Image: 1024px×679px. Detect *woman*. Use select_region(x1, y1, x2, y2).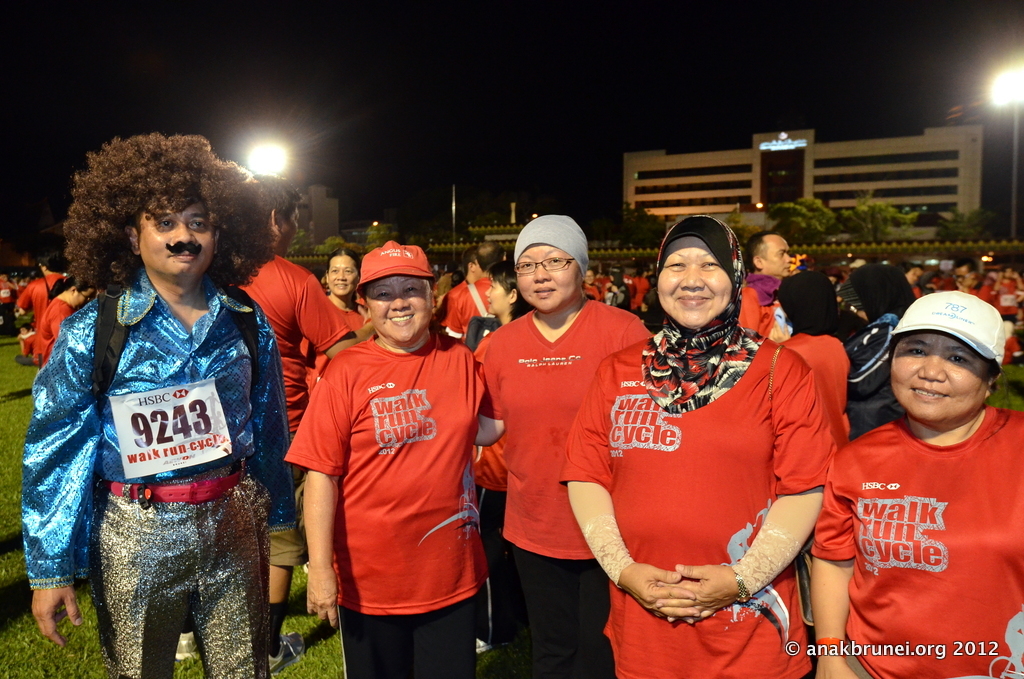
select_region(472, 216, 655, 678).
